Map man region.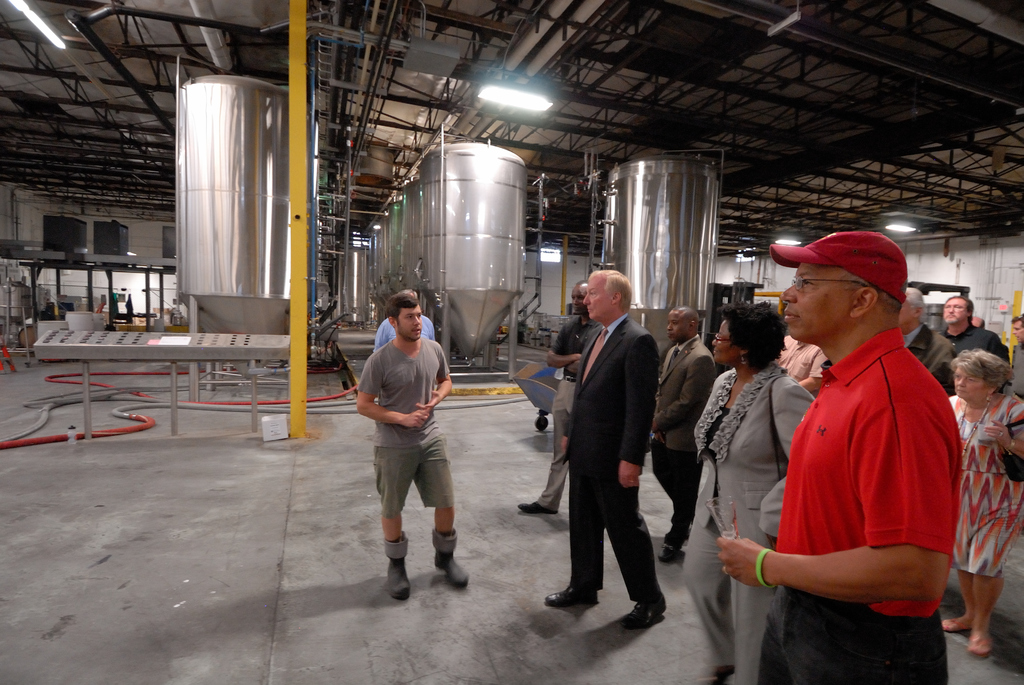
Mapped to 372/284/436/351.
